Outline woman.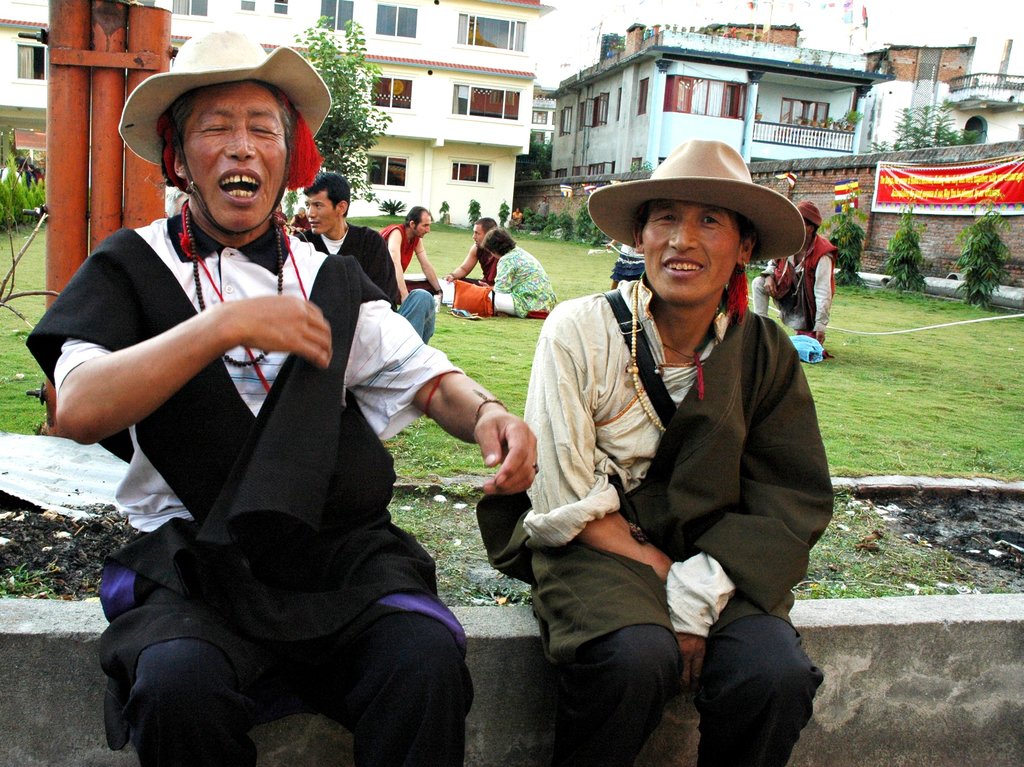
Outline: 605,236,648,292.
